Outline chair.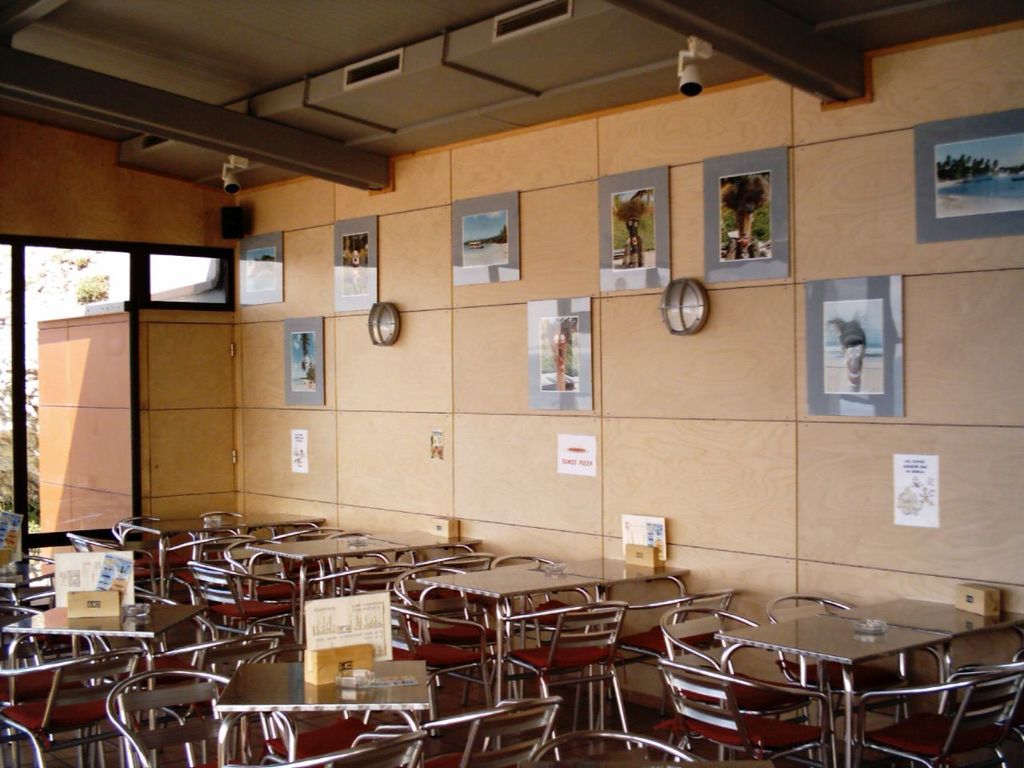
Outline: detection(658, 654, 829, 767).
